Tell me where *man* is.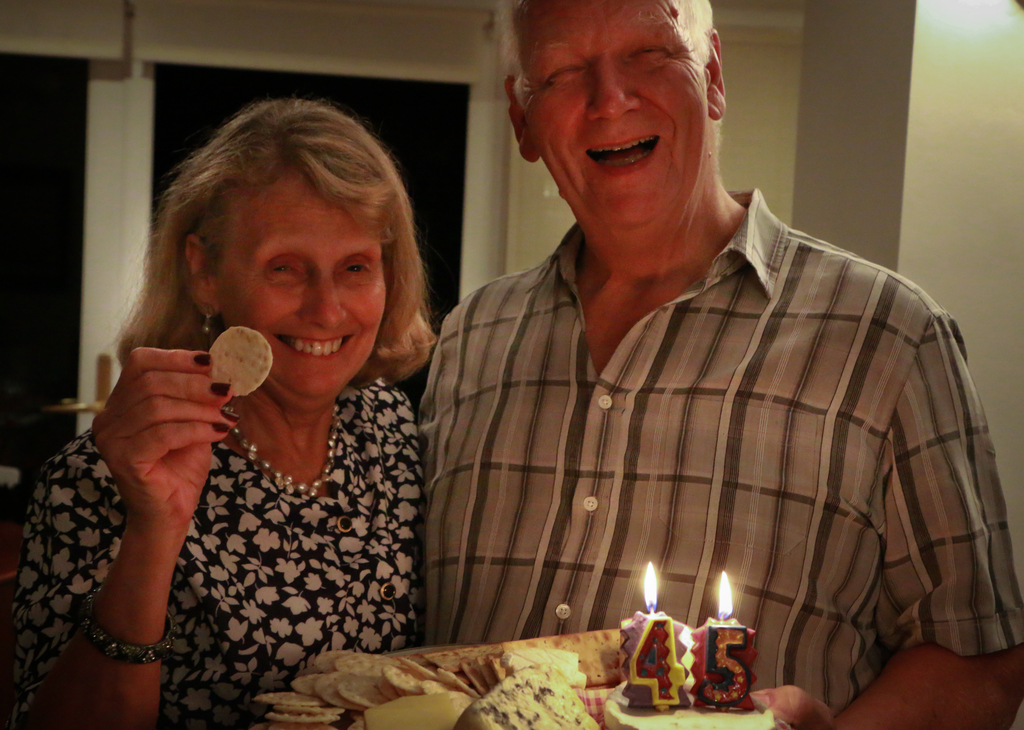
*man* is at {"left": 401, "top": 15, "right": 988, "bottom": 682}.
